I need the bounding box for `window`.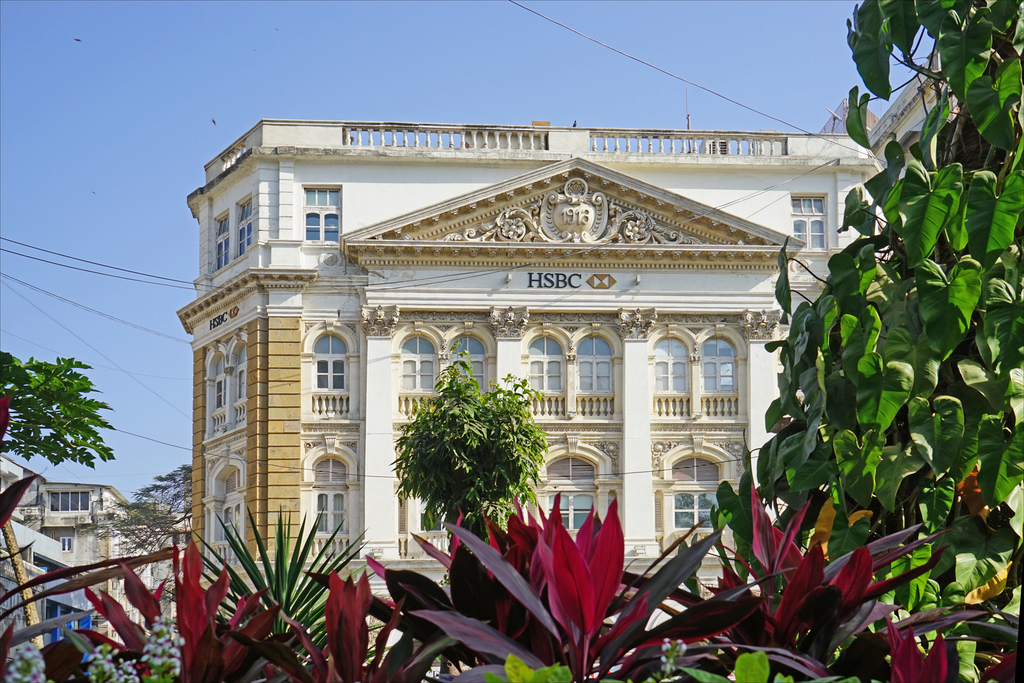
Here it is: Rect(398, 333, 444, 393).
